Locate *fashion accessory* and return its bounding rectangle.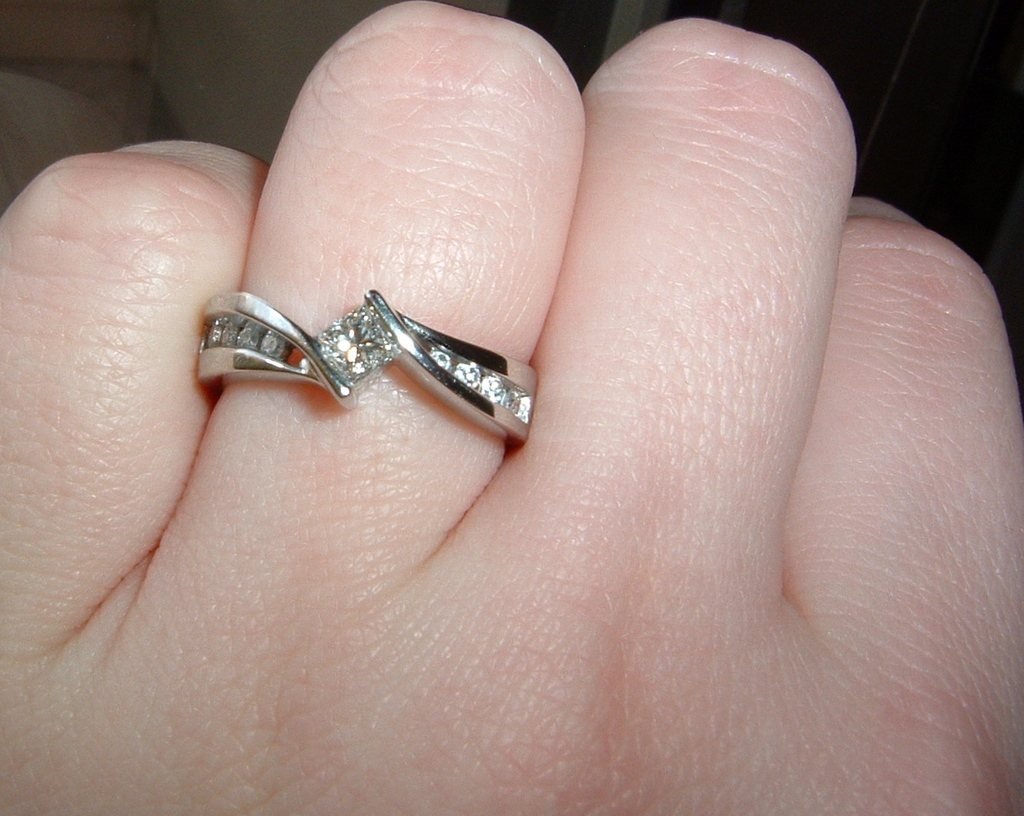
[left=196, top=289, right=538, bottom=443].
